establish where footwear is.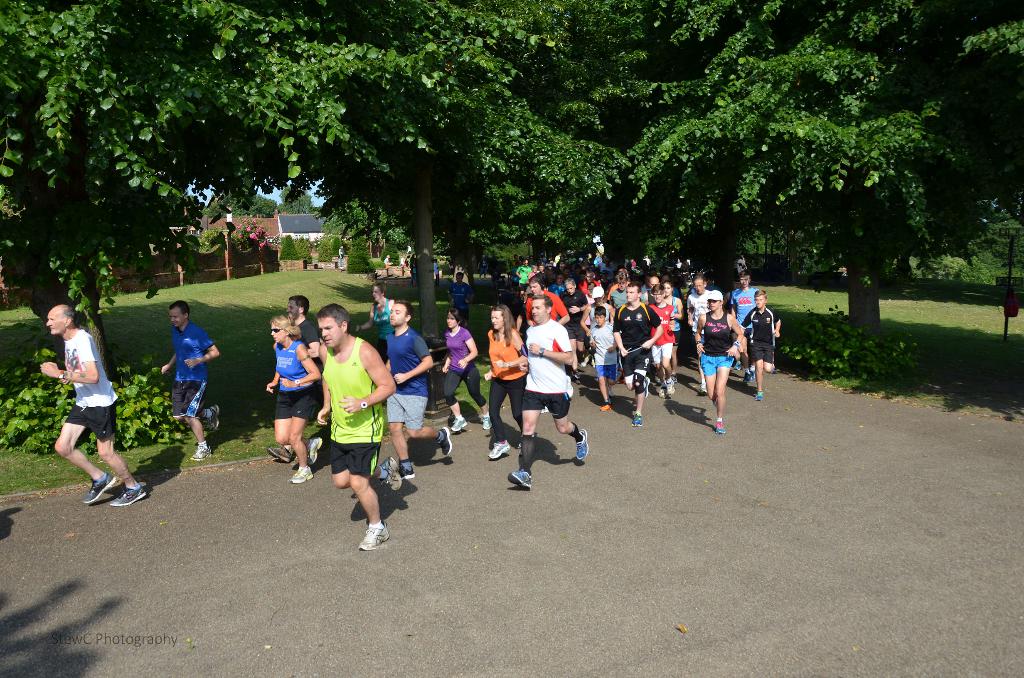
Established at bbox=[189, 444, 216, 460].
